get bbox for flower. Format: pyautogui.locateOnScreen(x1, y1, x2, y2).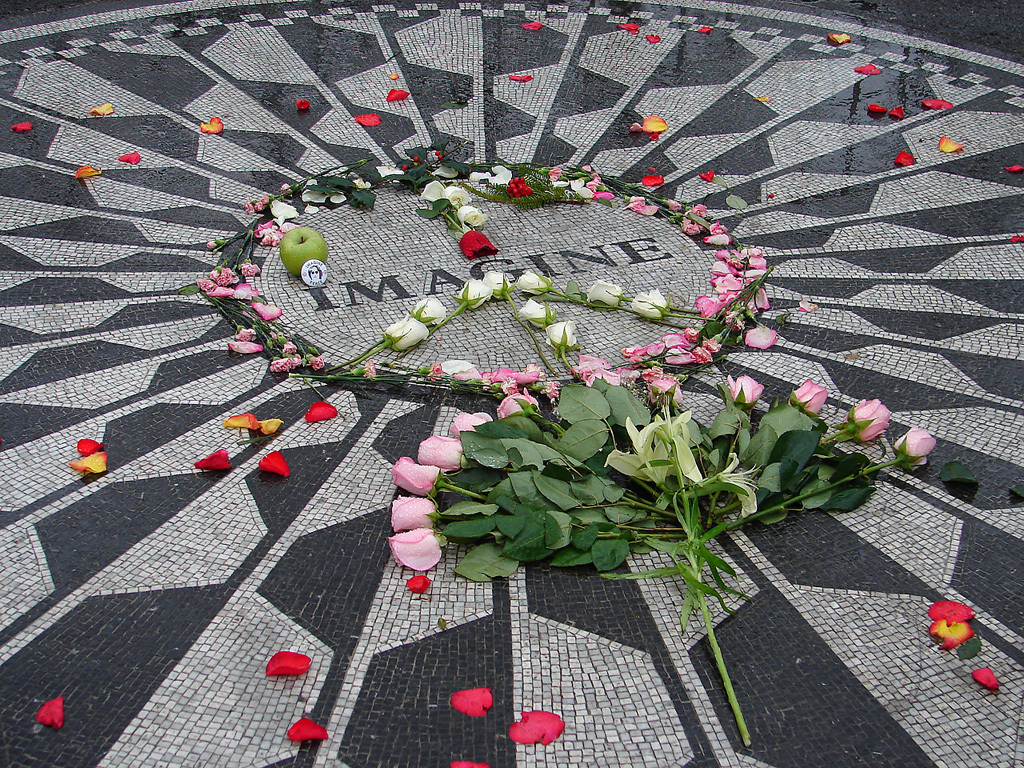
pyautogui.locateOnScreen(454, 418, 490, 433).
